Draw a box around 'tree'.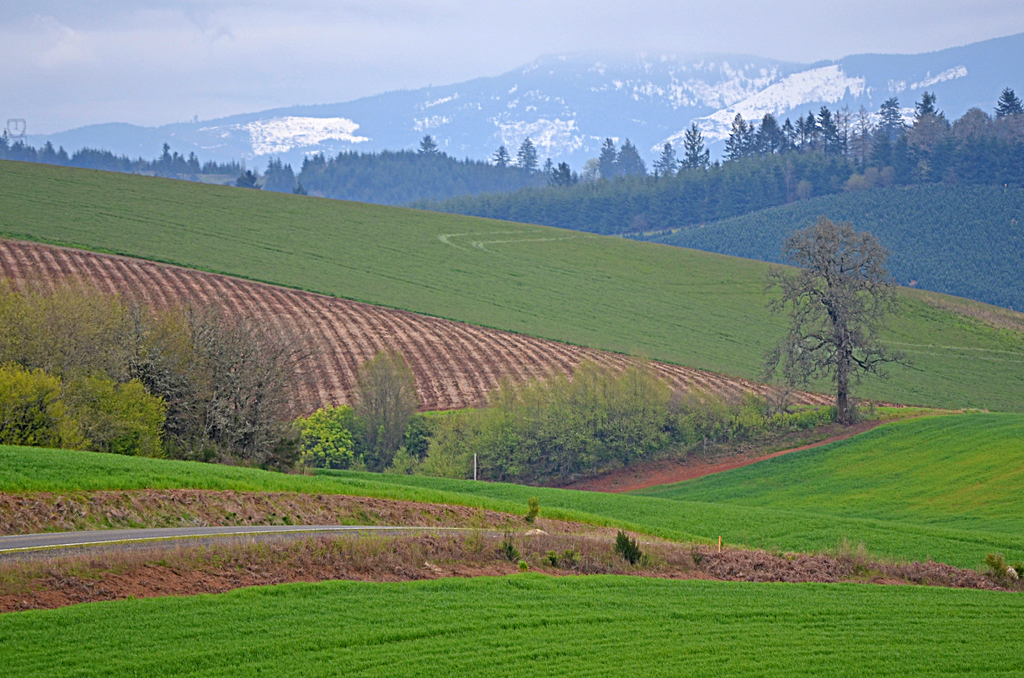
614:140:646:175.
